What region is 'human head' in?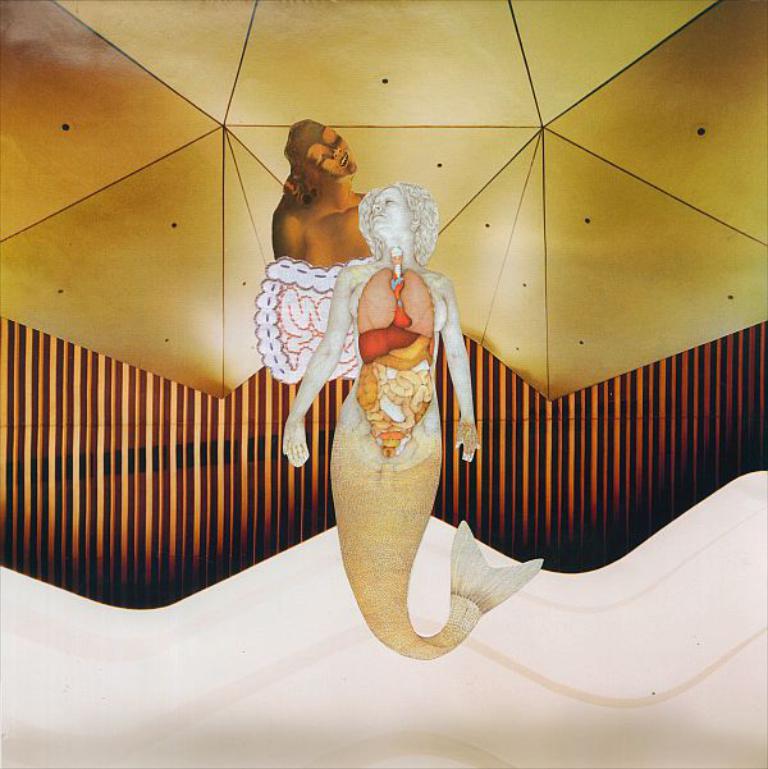
<box>361,191,434,262</box>.
